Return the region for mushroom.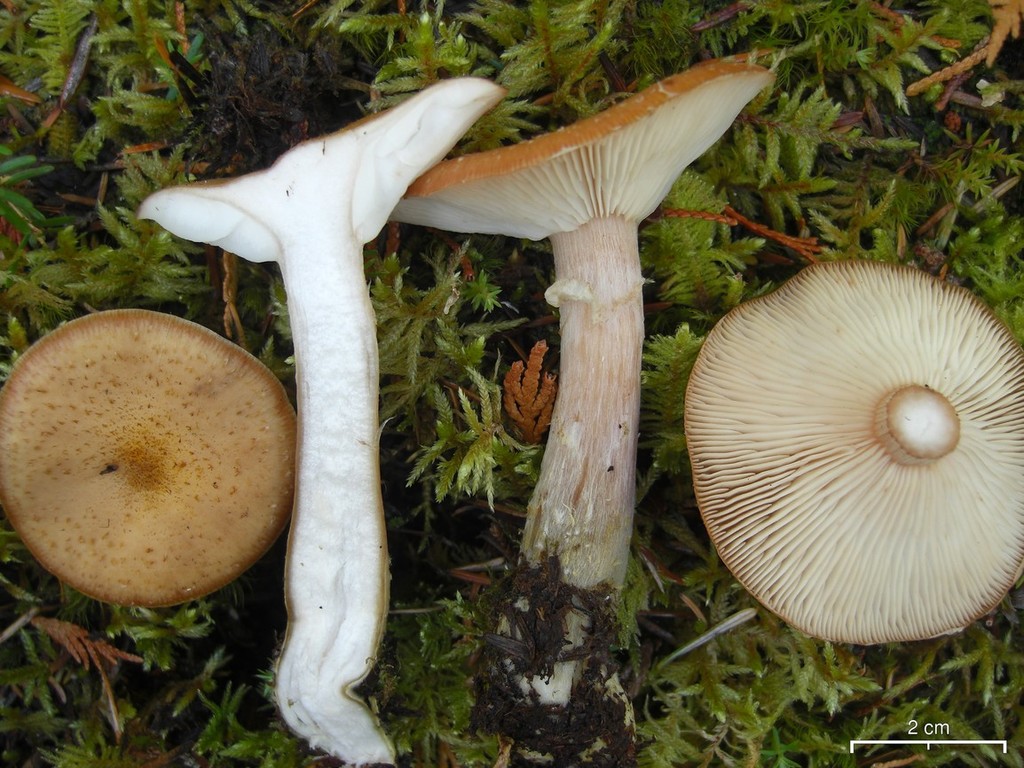
<box>390,47,784,767</box>.
